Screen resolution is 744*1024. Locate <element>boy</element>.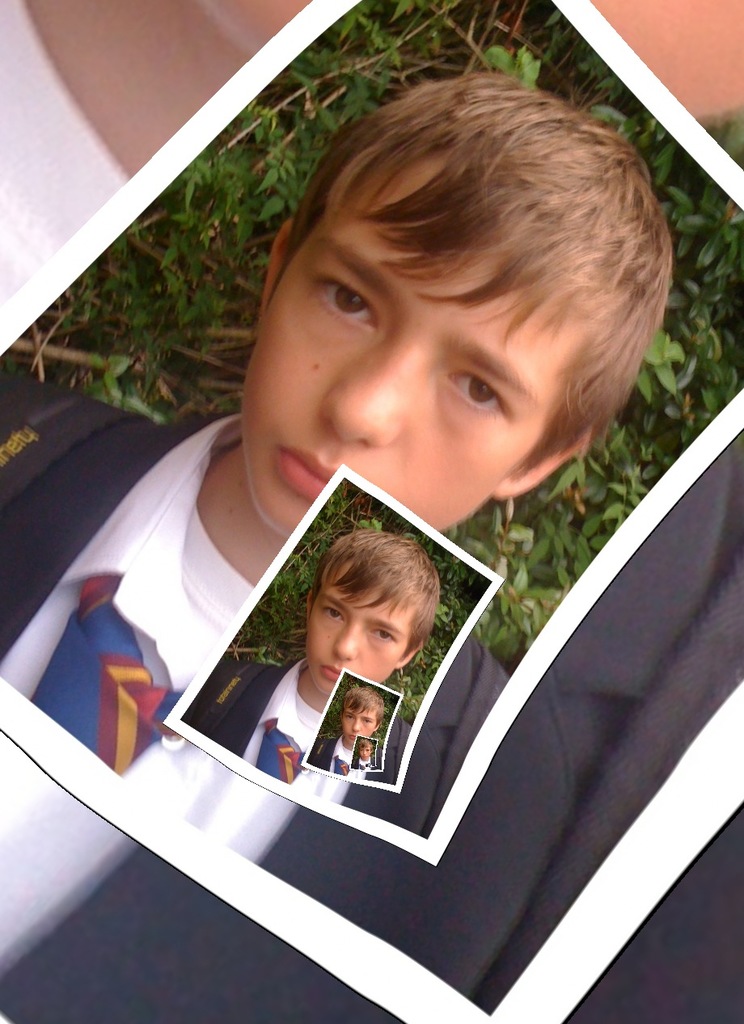
bbox(352, 739, 371, 770).
